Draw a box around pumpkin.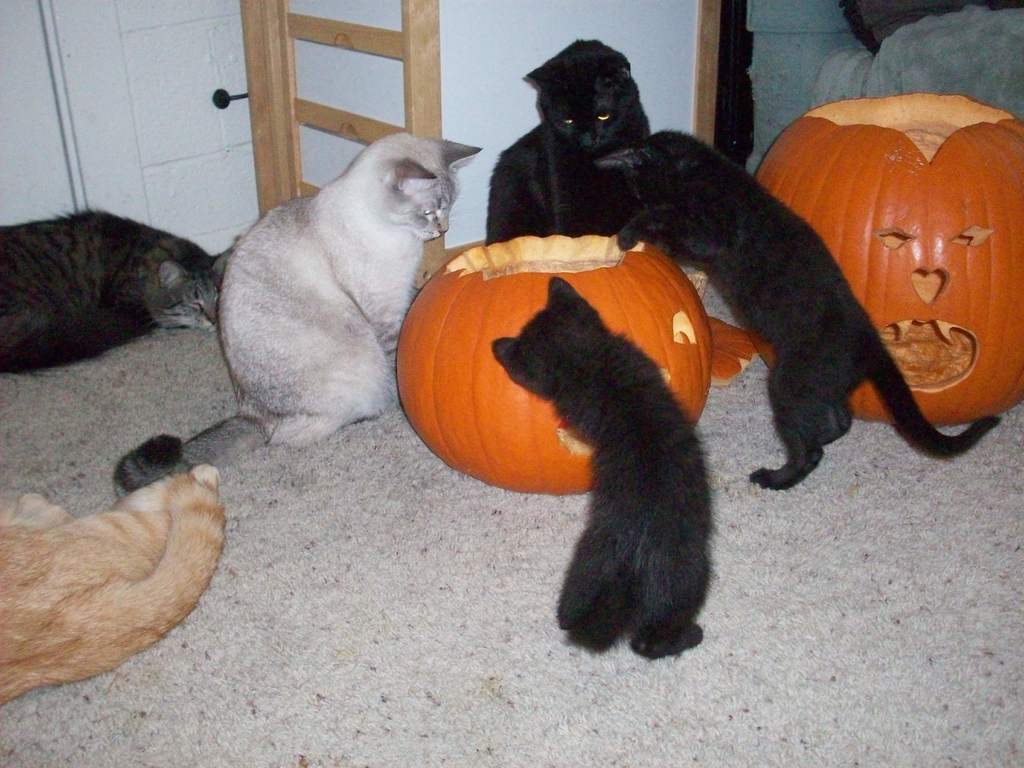
Rect(708, 316, 758, 381).
